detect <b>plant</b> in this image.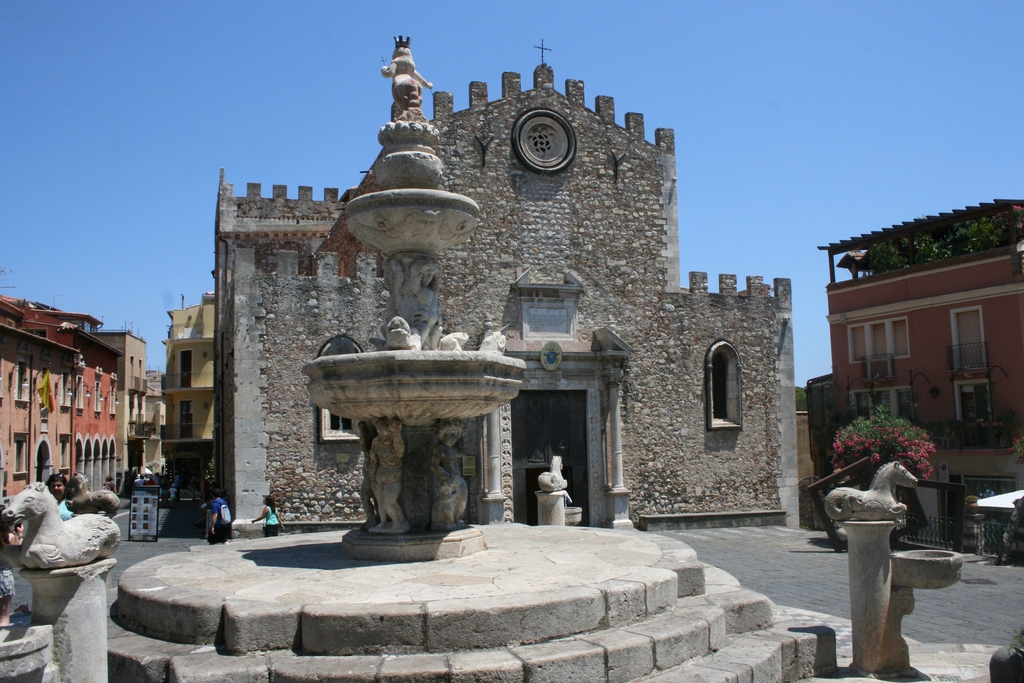
Detection: locate(1004, 628, 1022, 659).
